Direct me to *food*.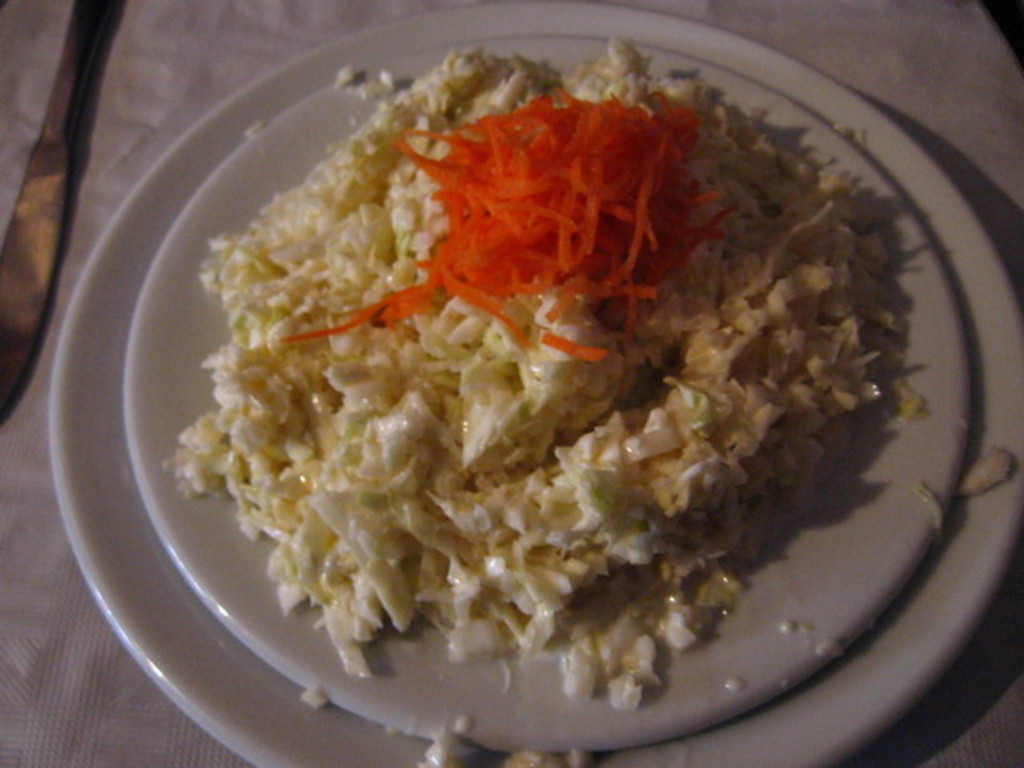
Direction: bbox=[181, 38, 926, 728].
